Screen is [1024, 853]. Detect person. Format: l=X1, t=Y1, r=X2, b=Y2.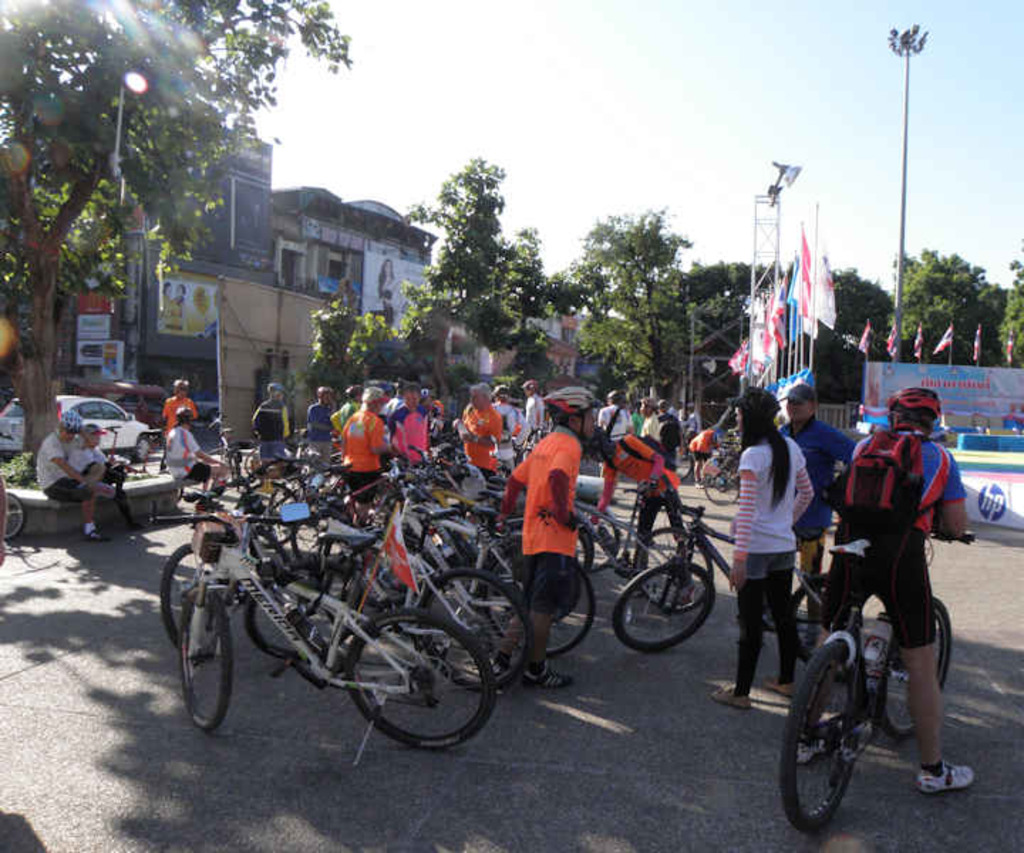
l=162, t=402, r=225, b=500.
